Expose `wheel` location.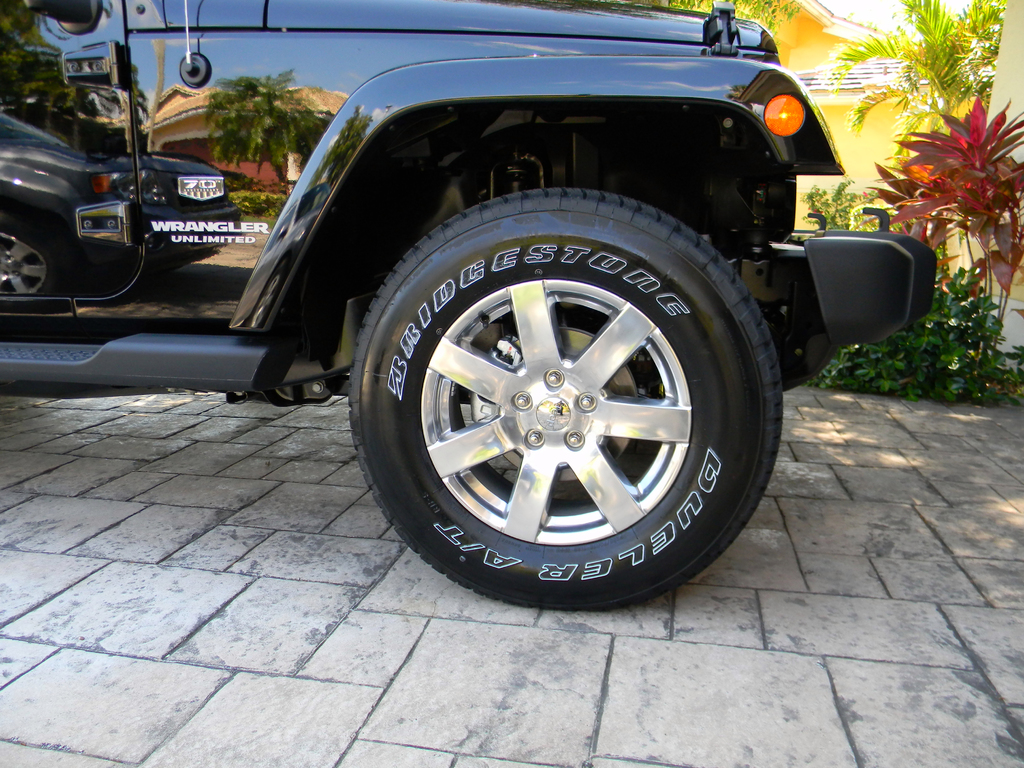
Exposed at 177,53,214,93.
